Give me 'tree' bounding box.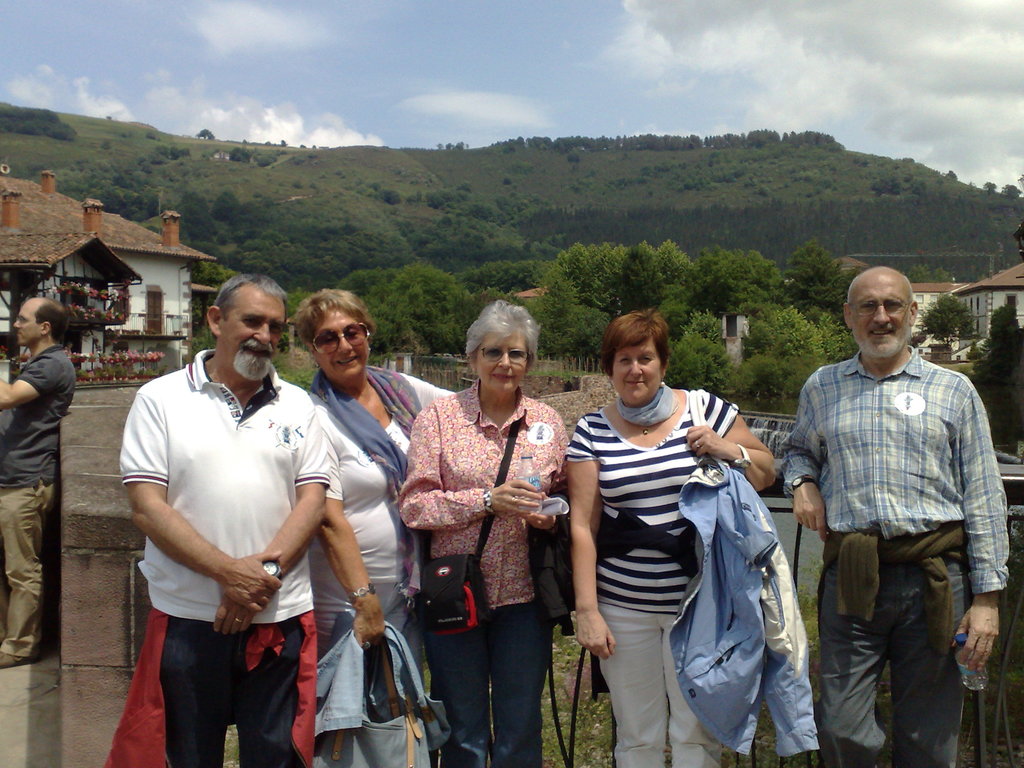
BBox(934, 296, 1004, 342).
